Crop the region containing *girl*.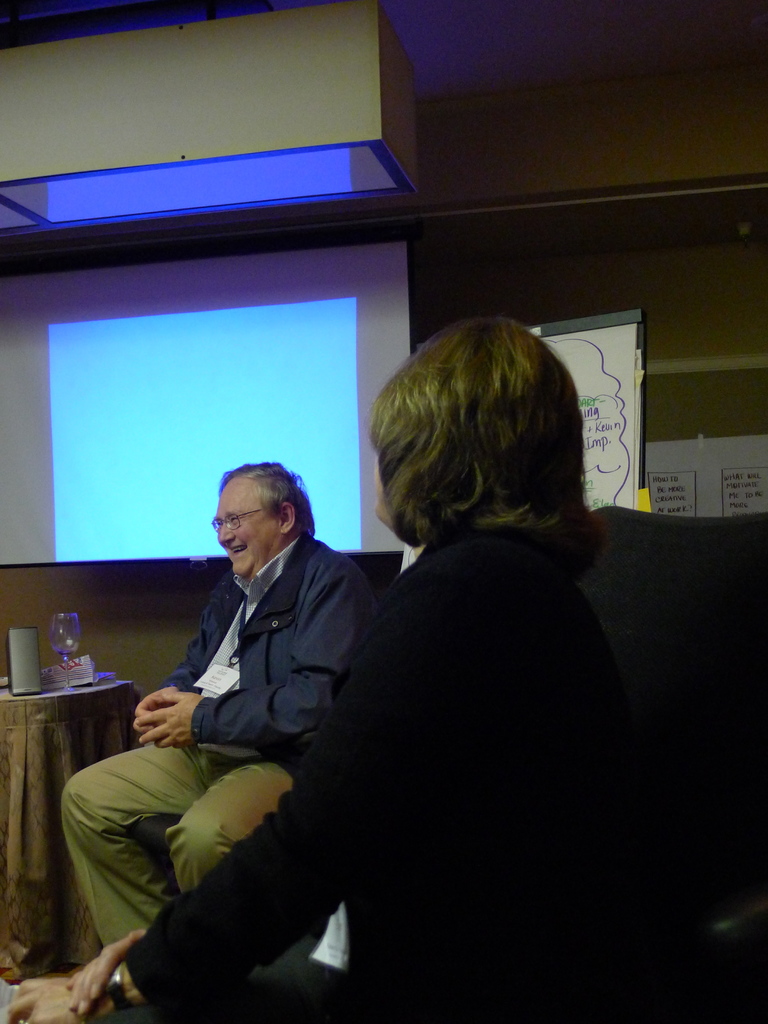
Crop region: [9, 314, 737, 1023].
